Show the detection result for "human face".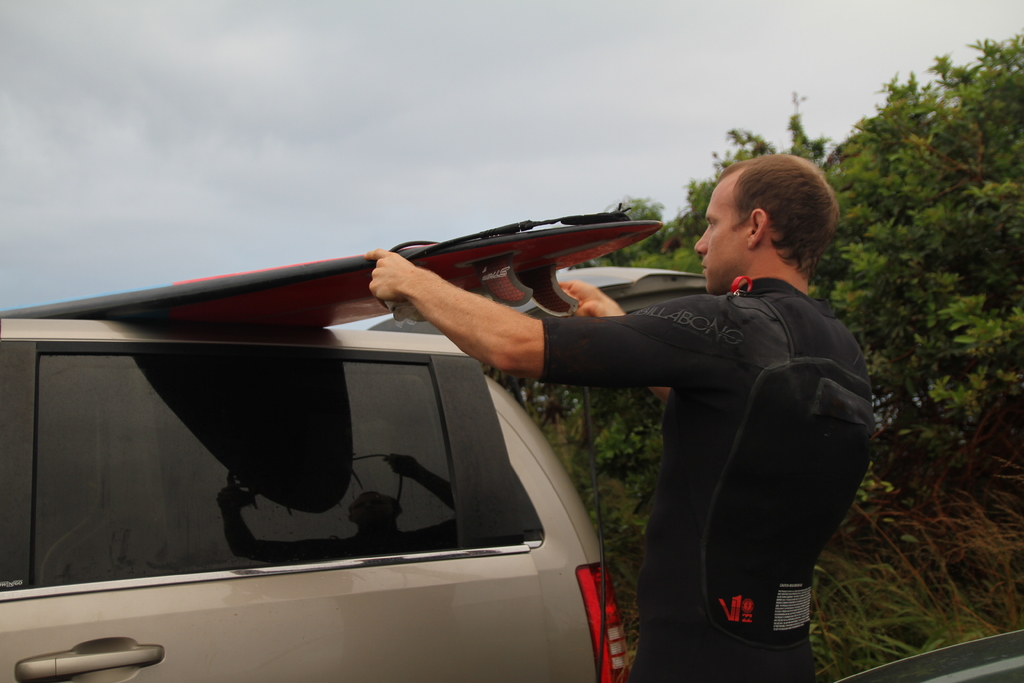
box=[695, 176, 748, 294].
